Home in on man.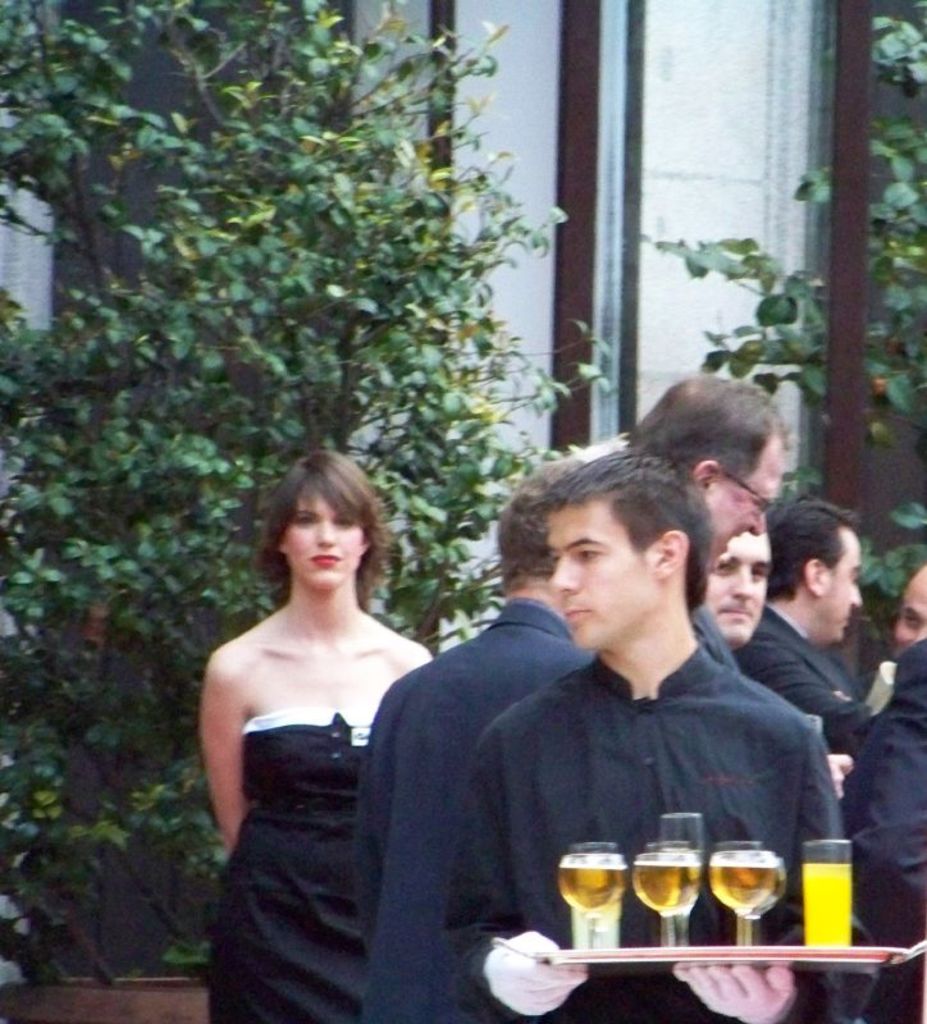
Homed in at box(755, 513, 875, 769).
